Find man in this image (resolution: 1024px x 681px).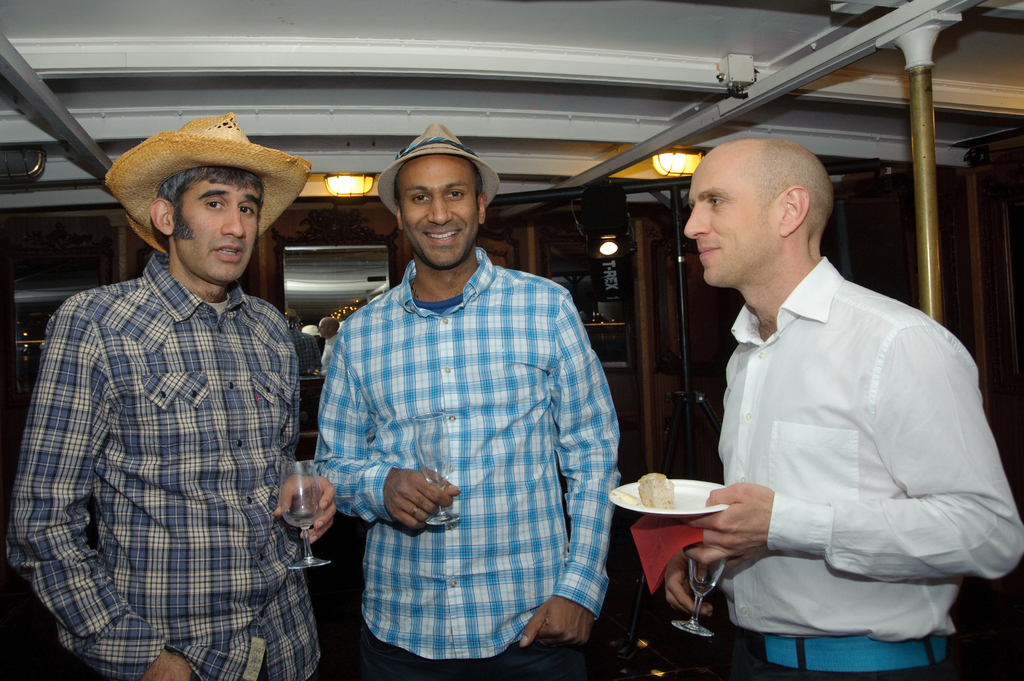
bbox=[673, 134, 1022, 680].
